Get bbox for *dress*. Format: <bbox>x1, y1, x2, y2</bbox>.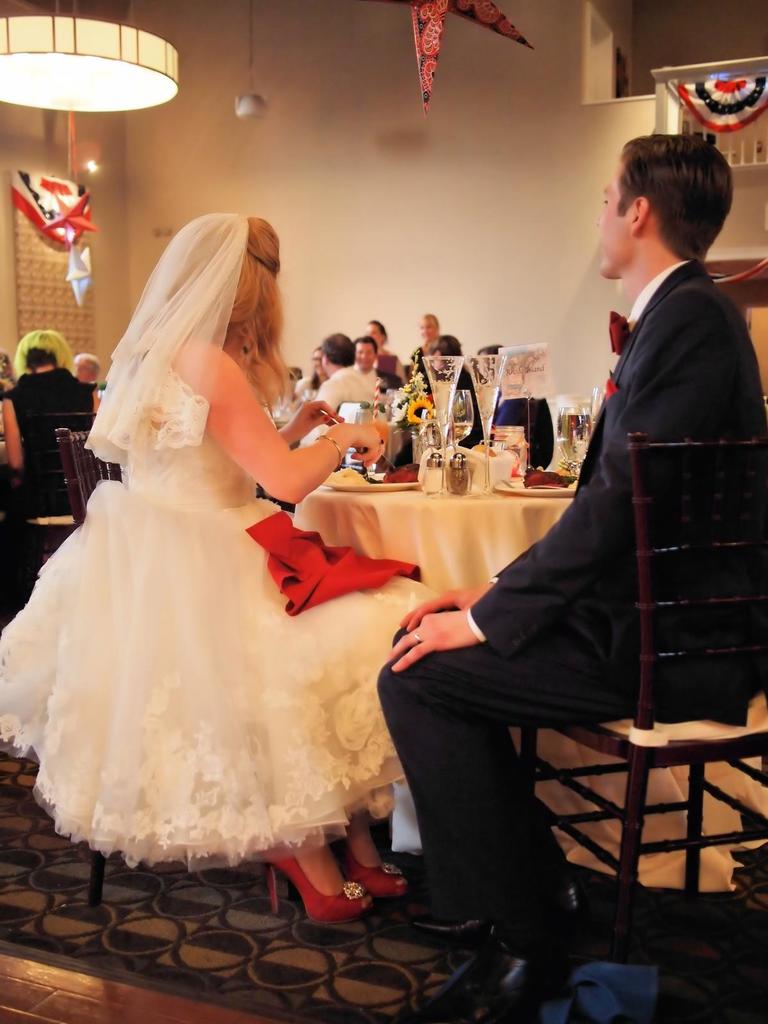
<bbox>0, 367, 440, 863</bbox>.
